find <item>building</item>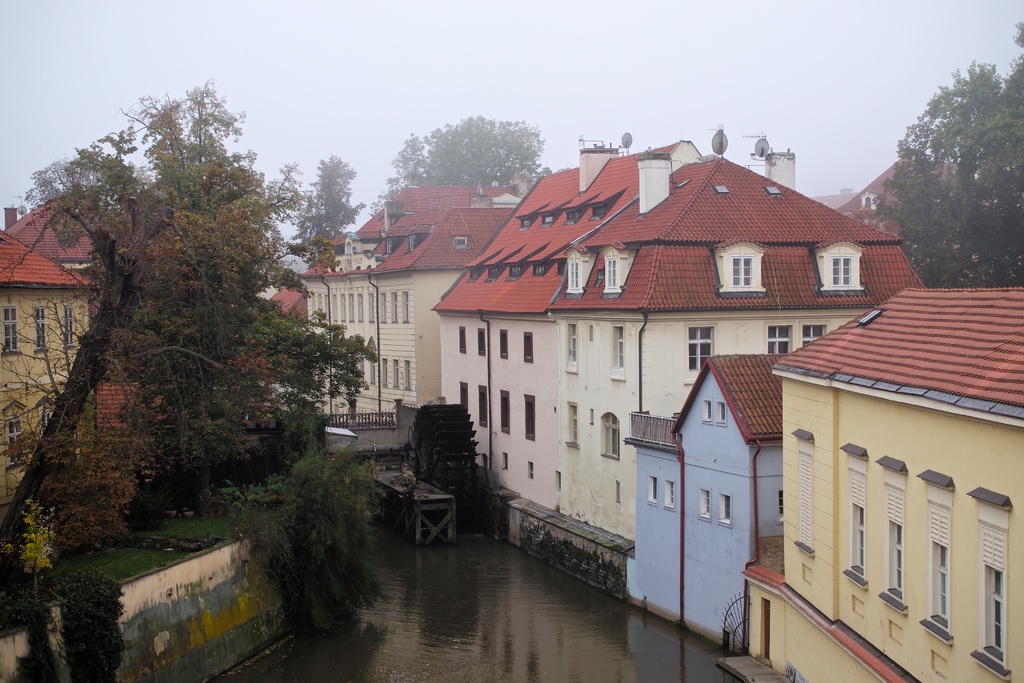
[left=623, top=352, right=787, bottom=658]
